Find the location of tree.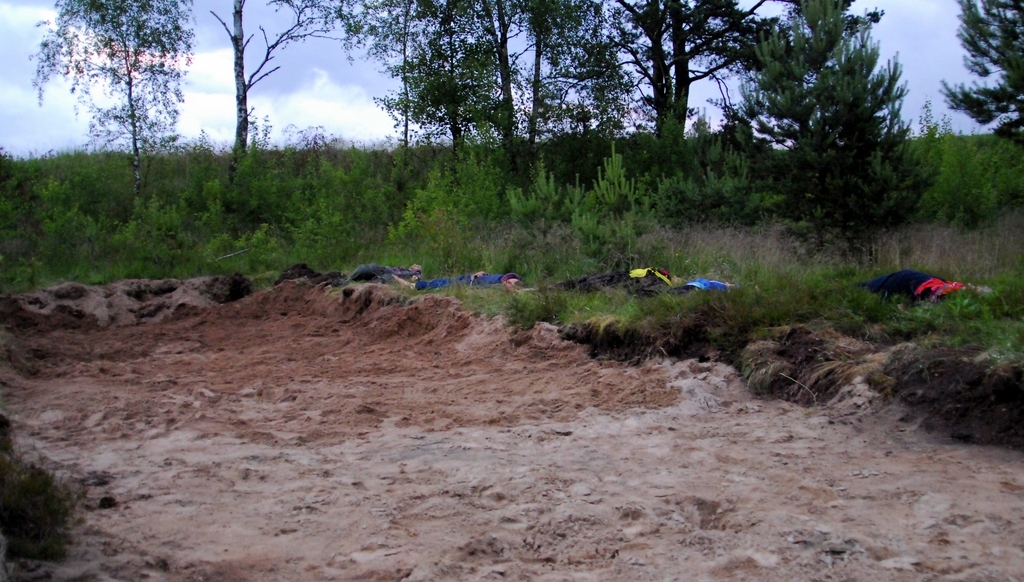
Location: 204, 0, 329, 174.
